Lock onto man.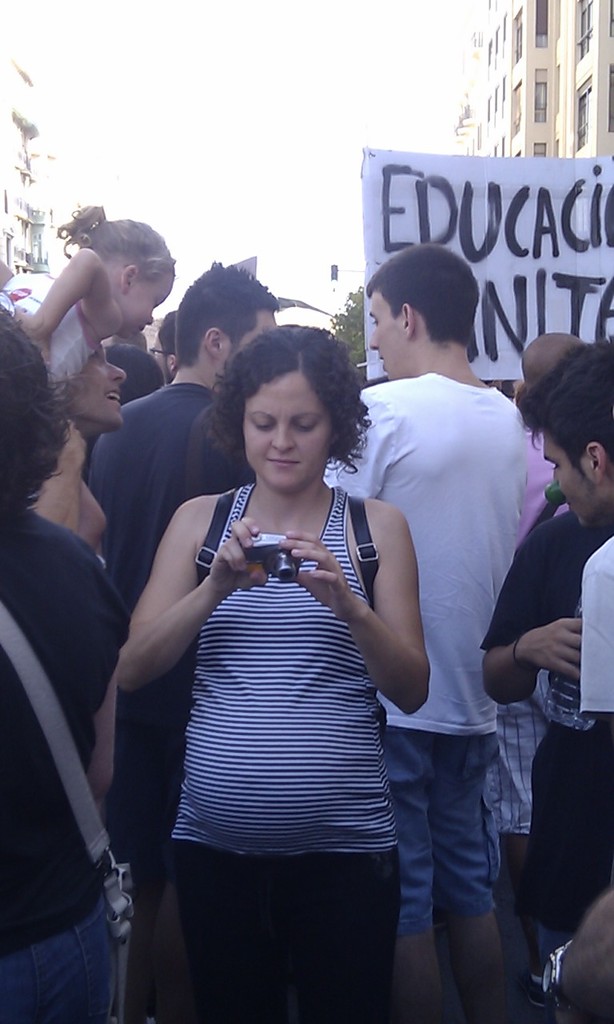
Locked: [left=543, top=890, right=613, bottom=1023].
